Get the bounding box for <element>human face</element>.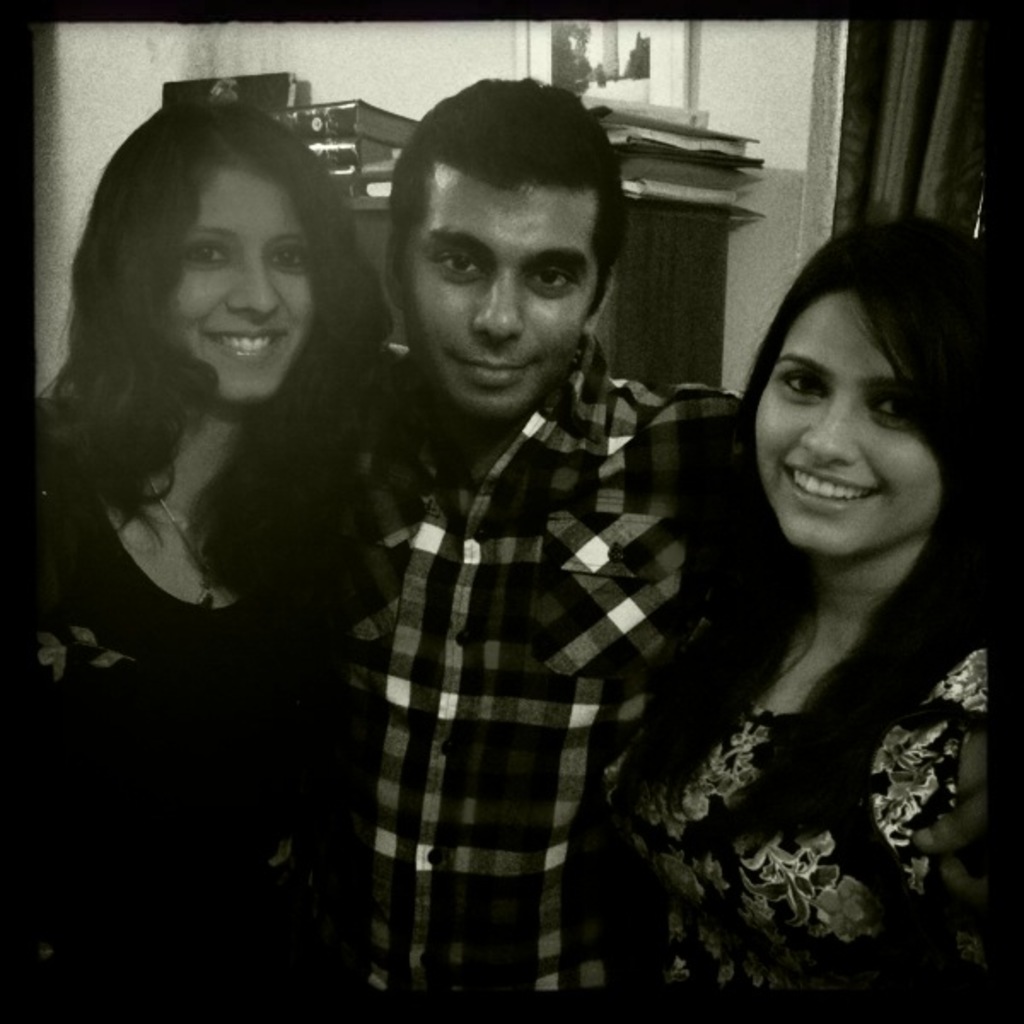
bbox=(751, 287, 947, 553).
